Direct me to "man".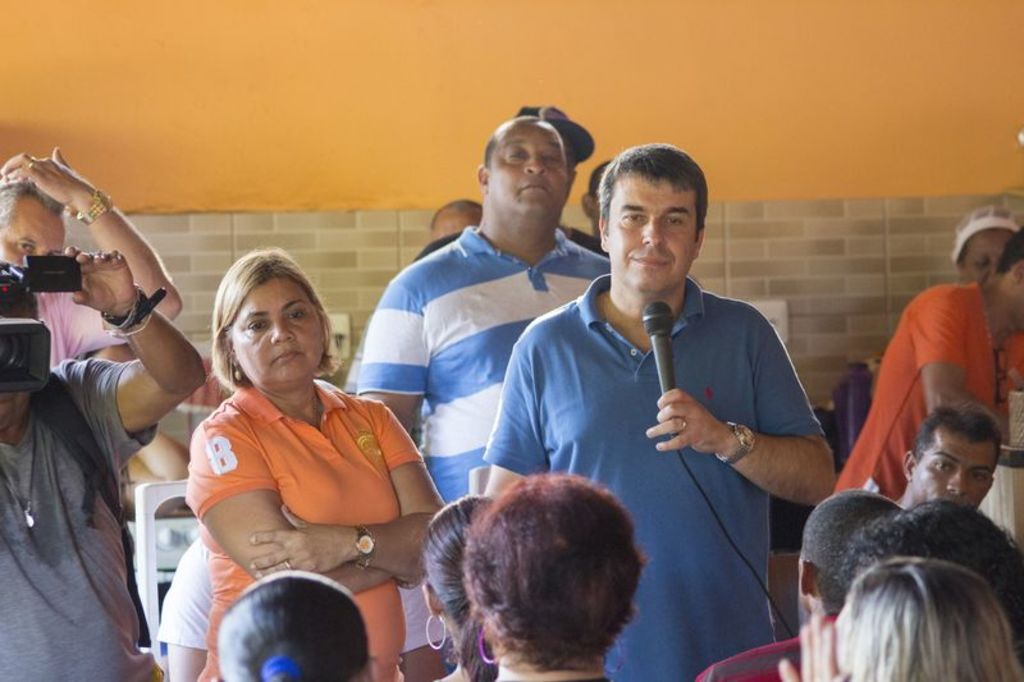
Direction: {"x1": 0, "y1": 248, "x2": 205, "y2": 681}.
